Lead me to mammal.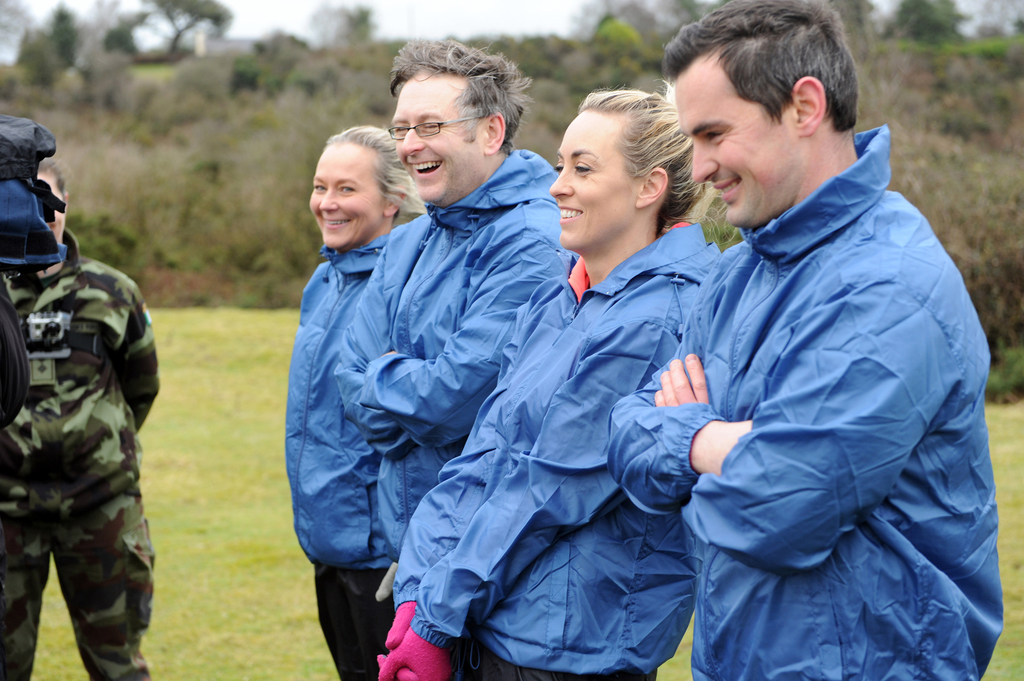
Lead to [0, 177, 166, 661].
